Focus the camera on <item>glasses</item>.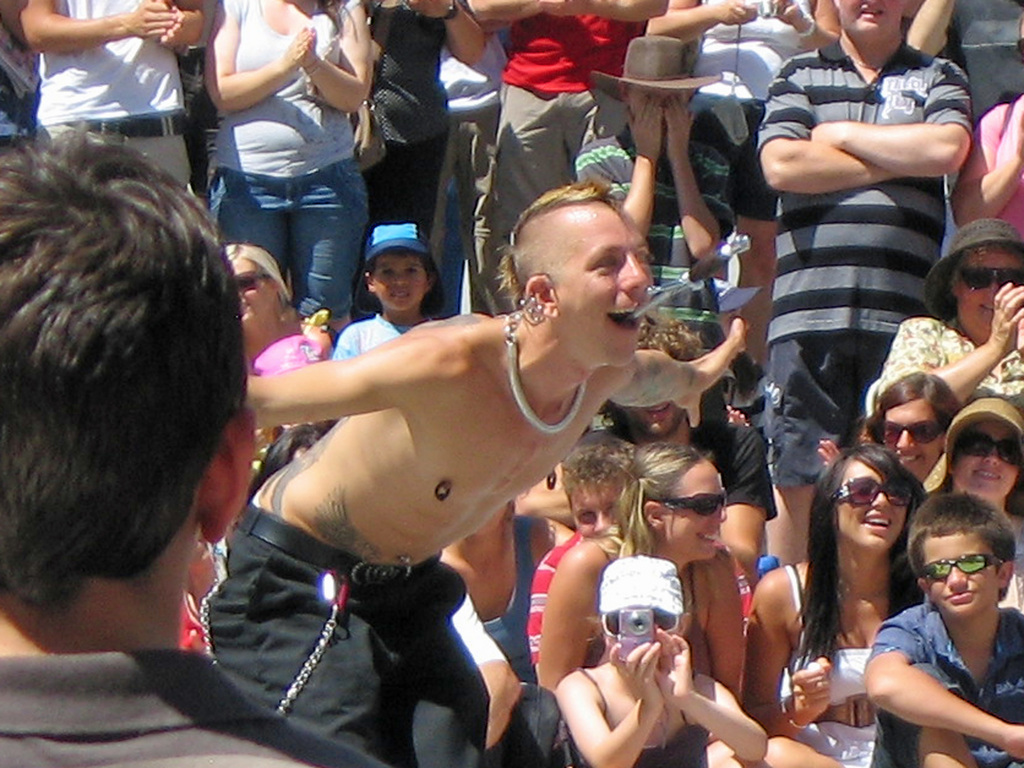
Focus region: (657, 488, 730, 522).
